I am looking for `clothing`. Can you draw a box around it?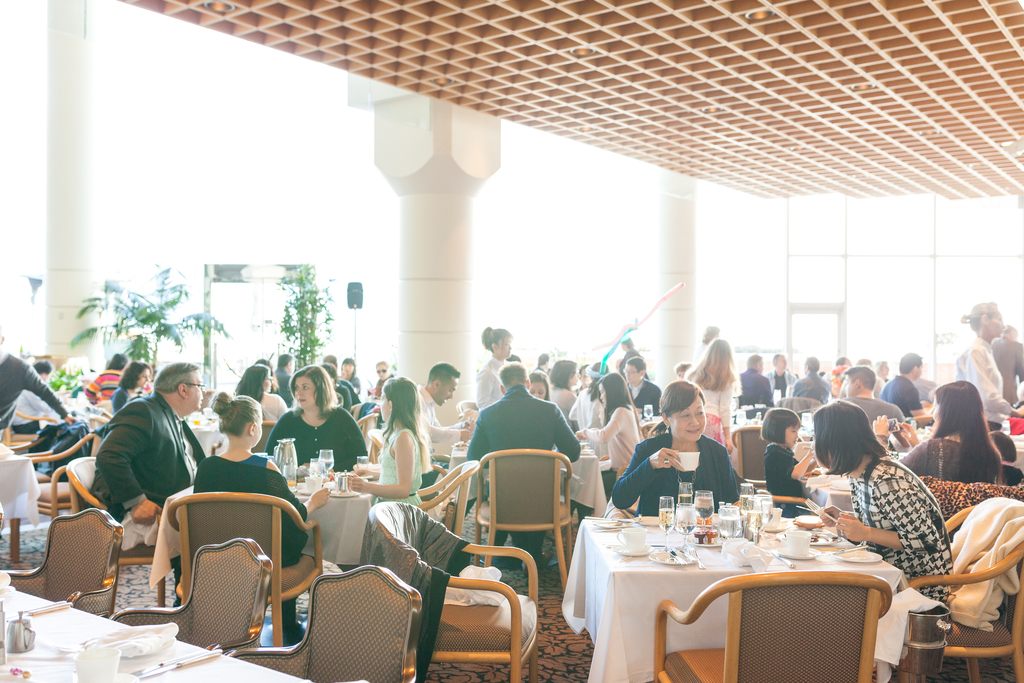
Sure, the bounding box is bbox=[476, 352, 507, 415].
